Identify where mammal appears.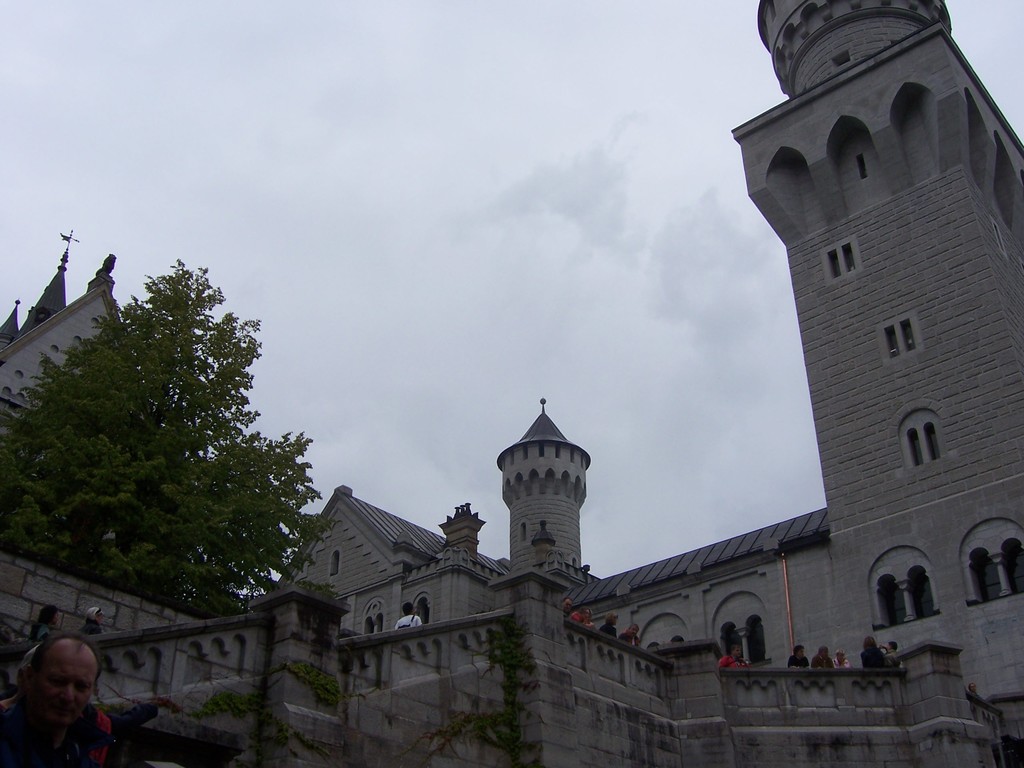
Appears at 966:684:984:698.
